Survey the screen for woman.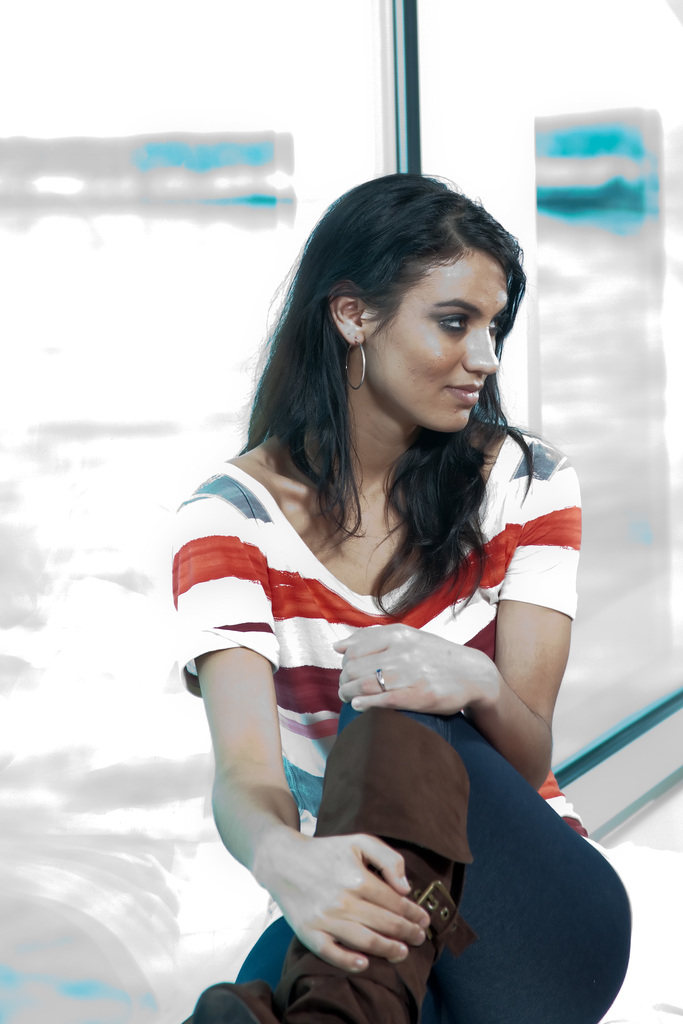
Survey found: x1=143 y1=159 x2=619 y2=996.
